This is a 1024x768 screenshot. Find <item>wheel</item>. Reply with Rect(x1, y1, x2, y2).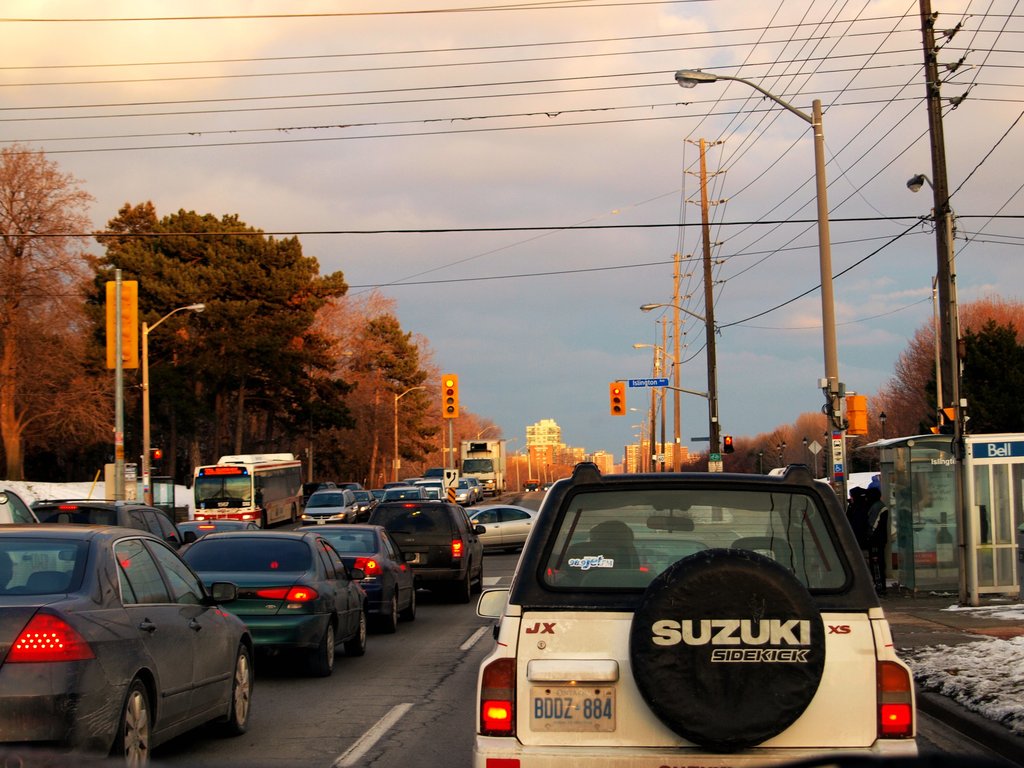
Rect(112, 678, 150, 767).
